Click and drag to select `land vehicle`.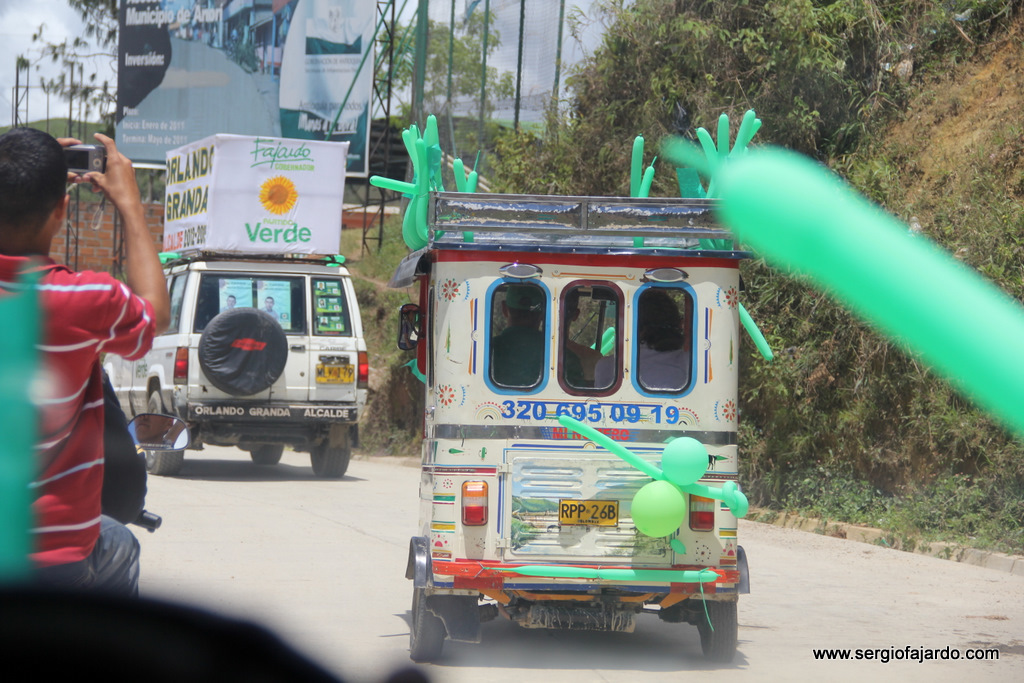
Selection: region(100, 244, 370, 478).
